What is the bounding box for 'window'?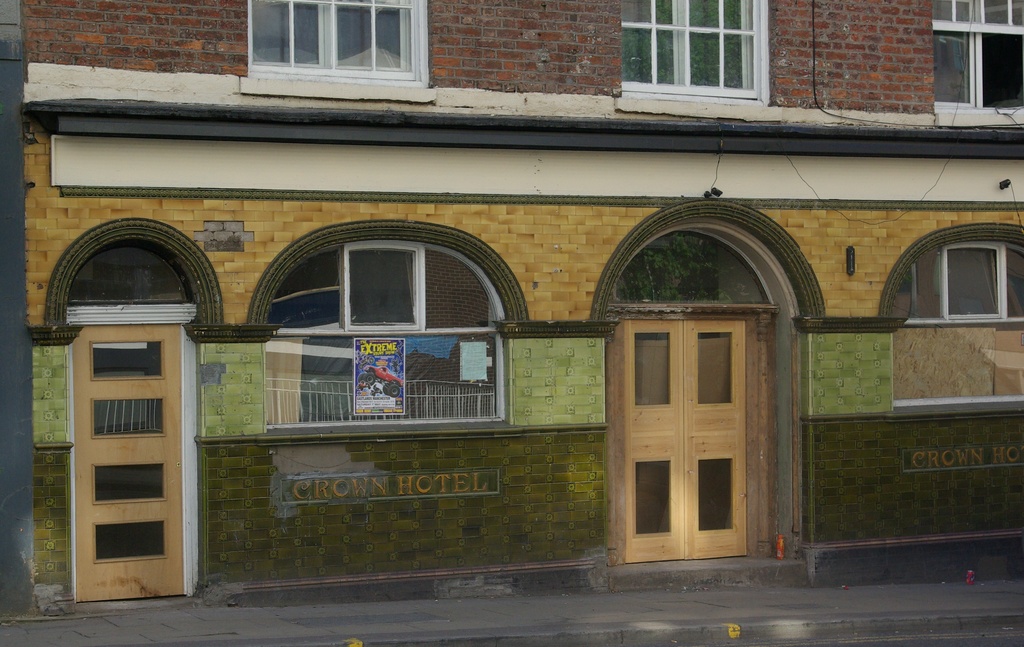
x1=890, y1=242, x2=1023, y2=414.
